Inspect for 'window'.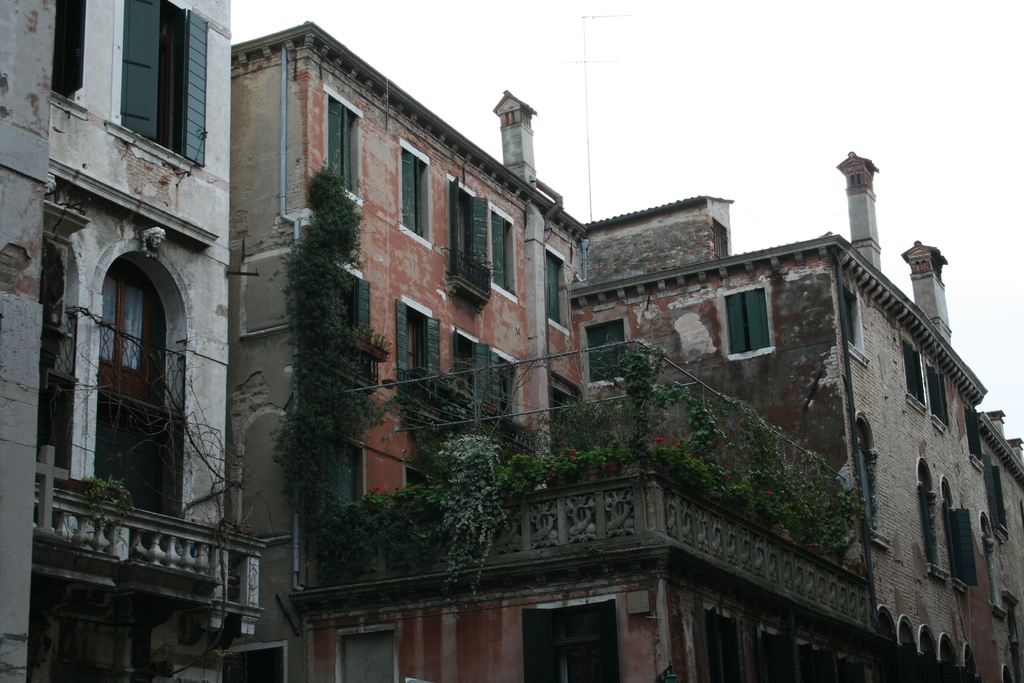
Inspection: left=845, top=287, right=865, bottom=366.
